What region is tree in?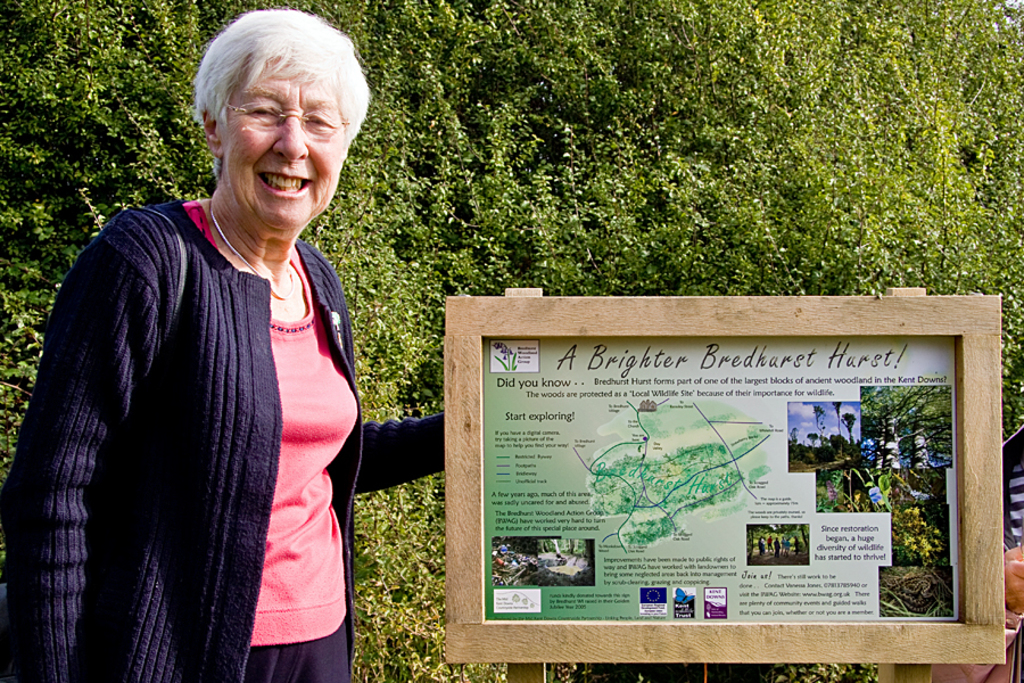
Rect(862, 384, 960, 502).
